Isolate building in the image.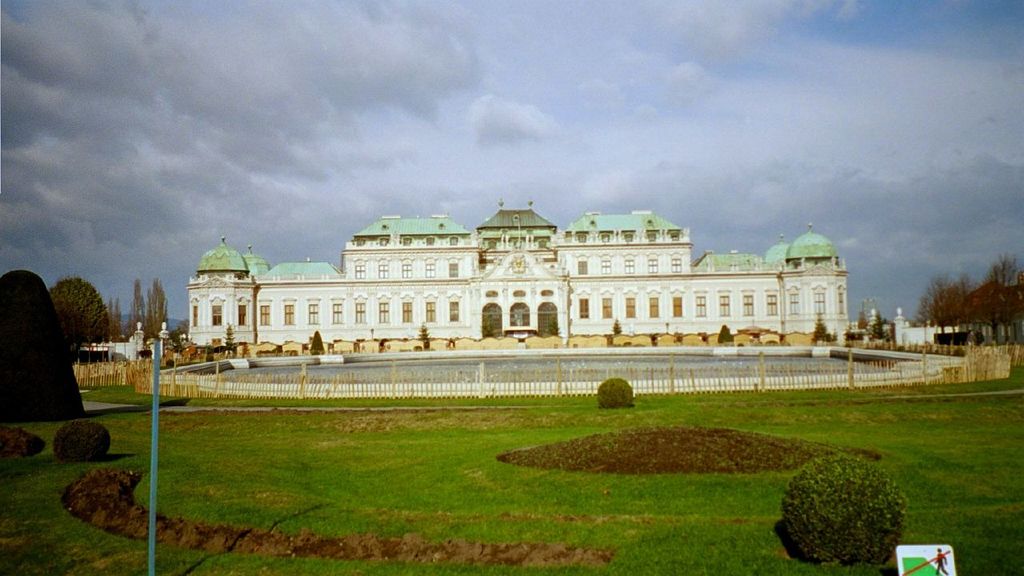
Isolated region: (x1=186, y1=198, x2=848, y2=349).
